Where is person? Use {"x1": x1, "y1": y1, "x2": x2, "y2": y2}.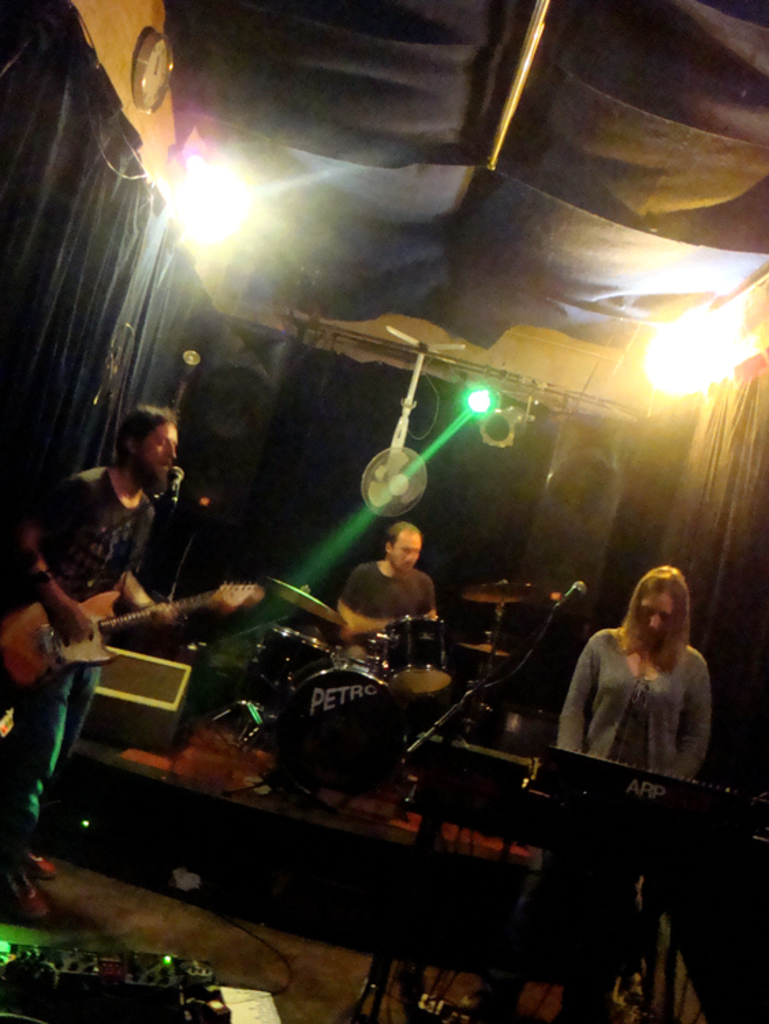
{"x1": 474, "y1": 560, "x2": 712, "y2": 1023}.
